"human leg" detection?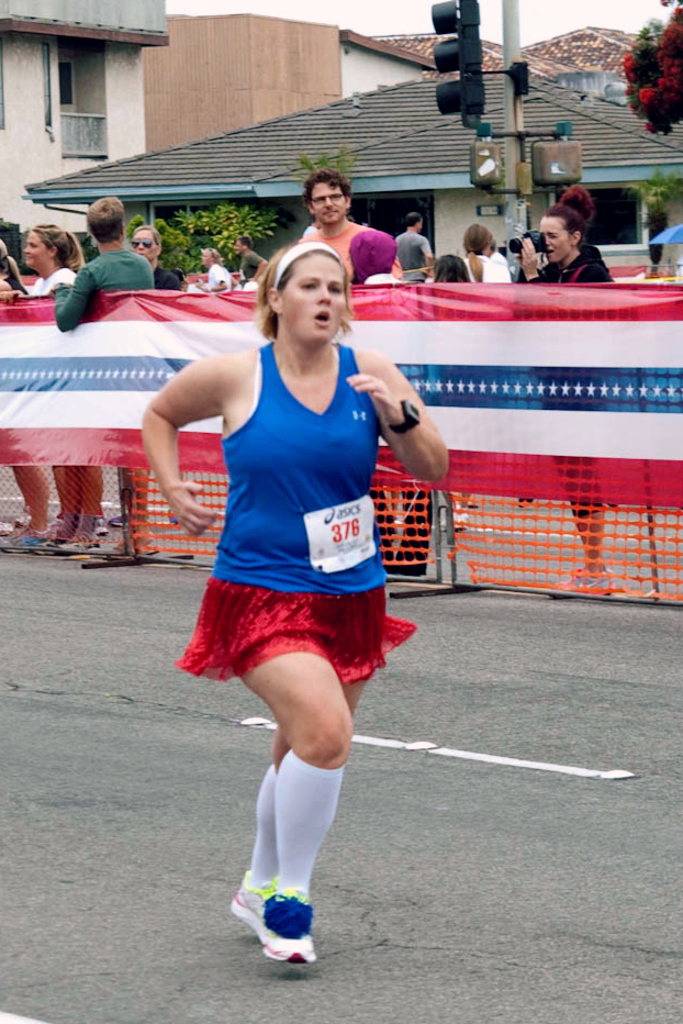
bbox(209, 511, 345, 958)
